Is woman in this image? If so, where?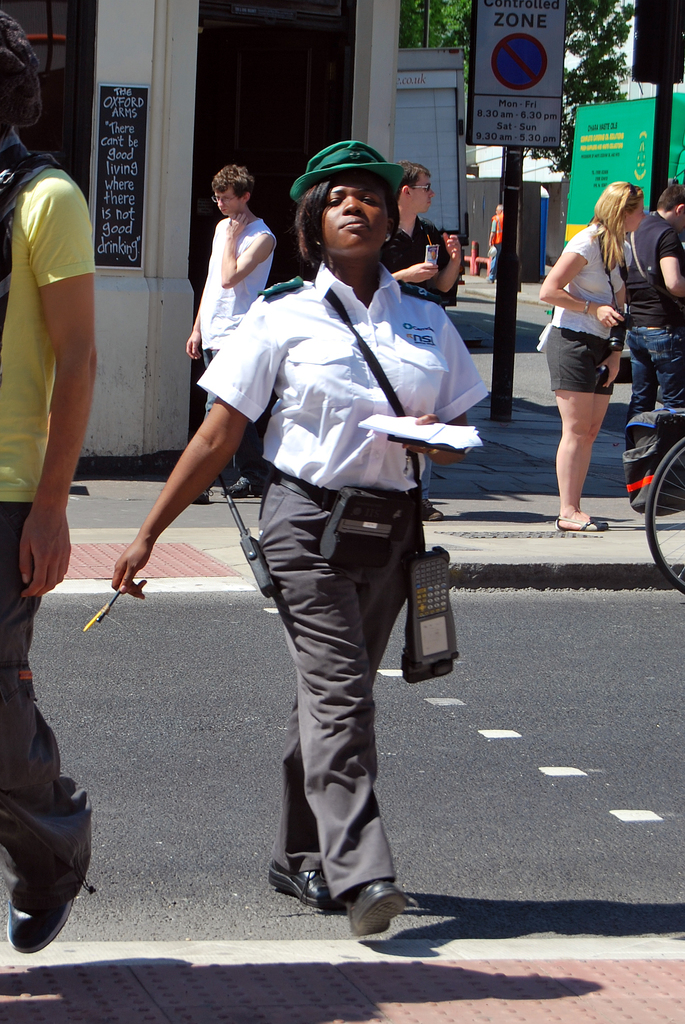
Yes, at {"left": 527, "top": 180, "right": 654, "bottom": 539}.
